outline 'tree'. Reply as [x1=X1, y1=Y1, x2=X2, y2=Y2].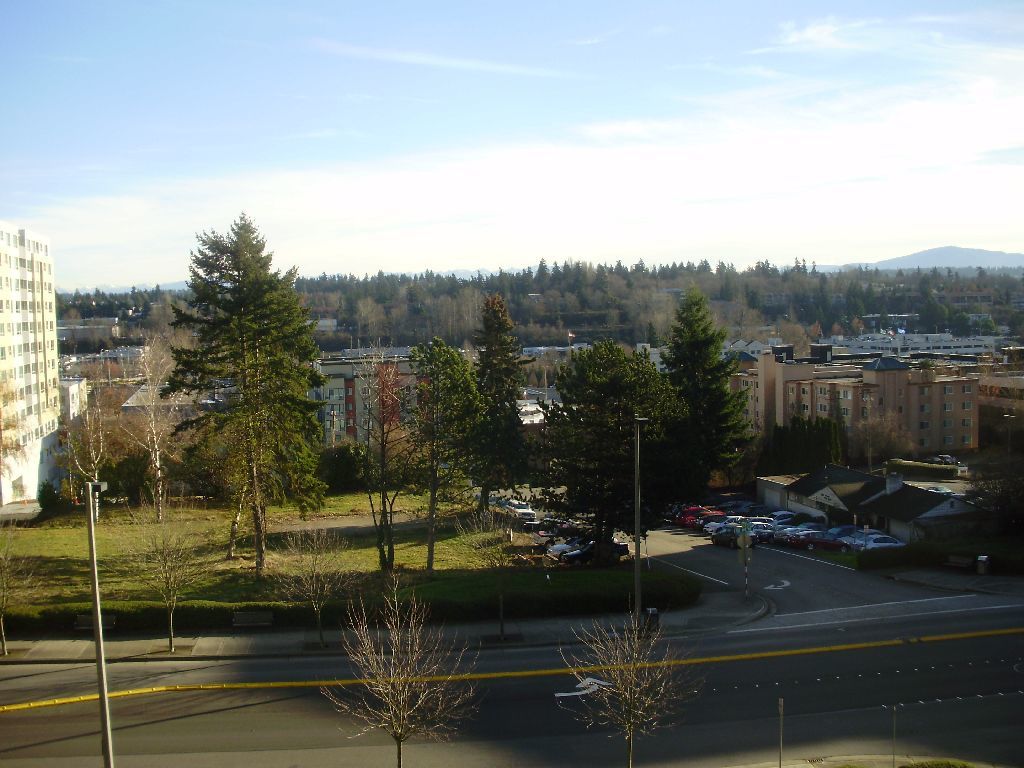
[x1=258, y1=514, x2=363, y2=643].
